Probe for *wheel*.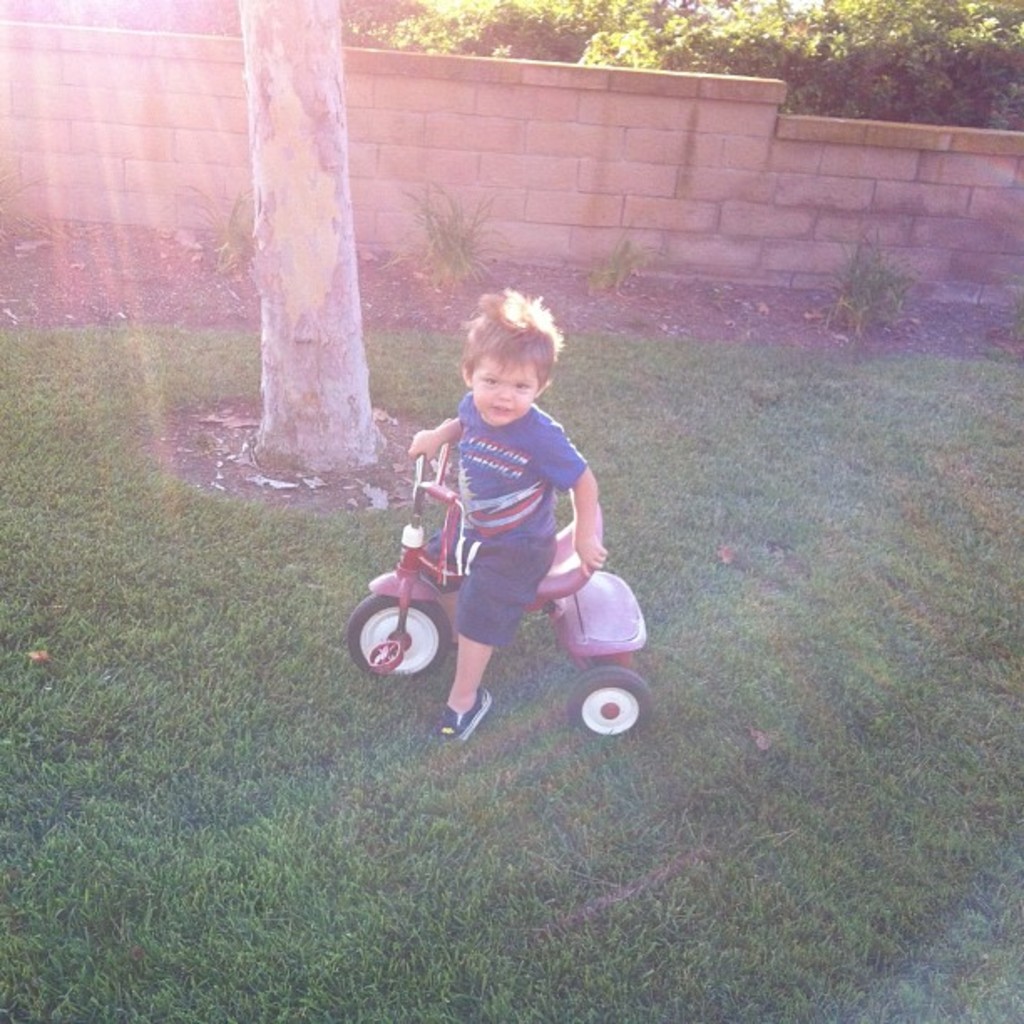
Probe result: select_region(569, 668, 654, 740).
